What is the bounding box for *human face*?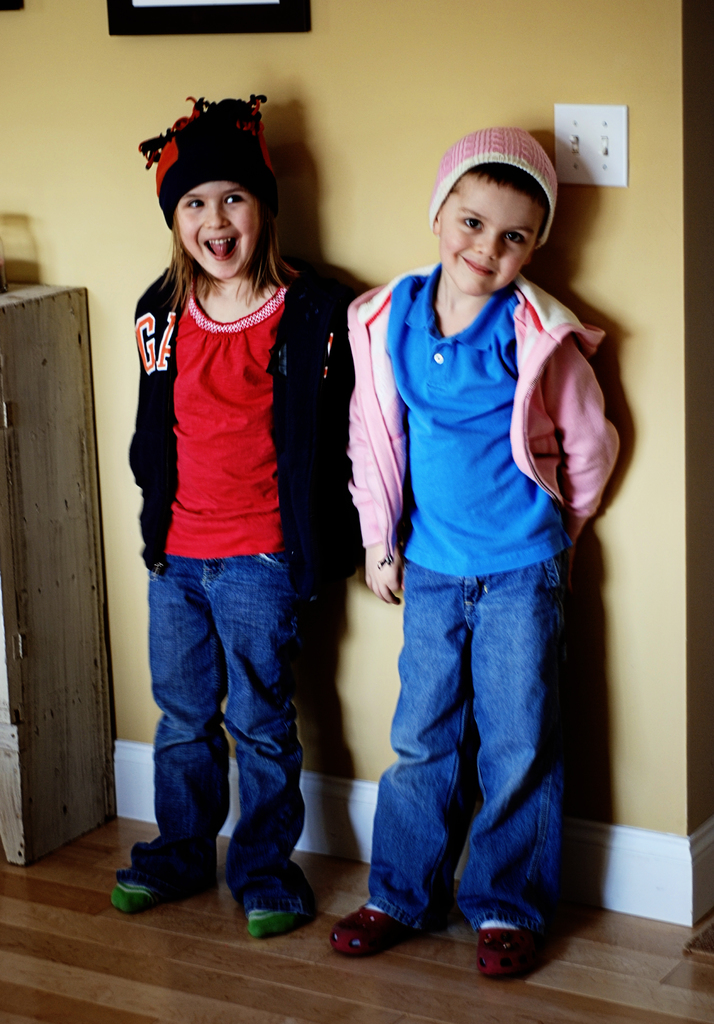
BBox(442, 175, 537, 295).
